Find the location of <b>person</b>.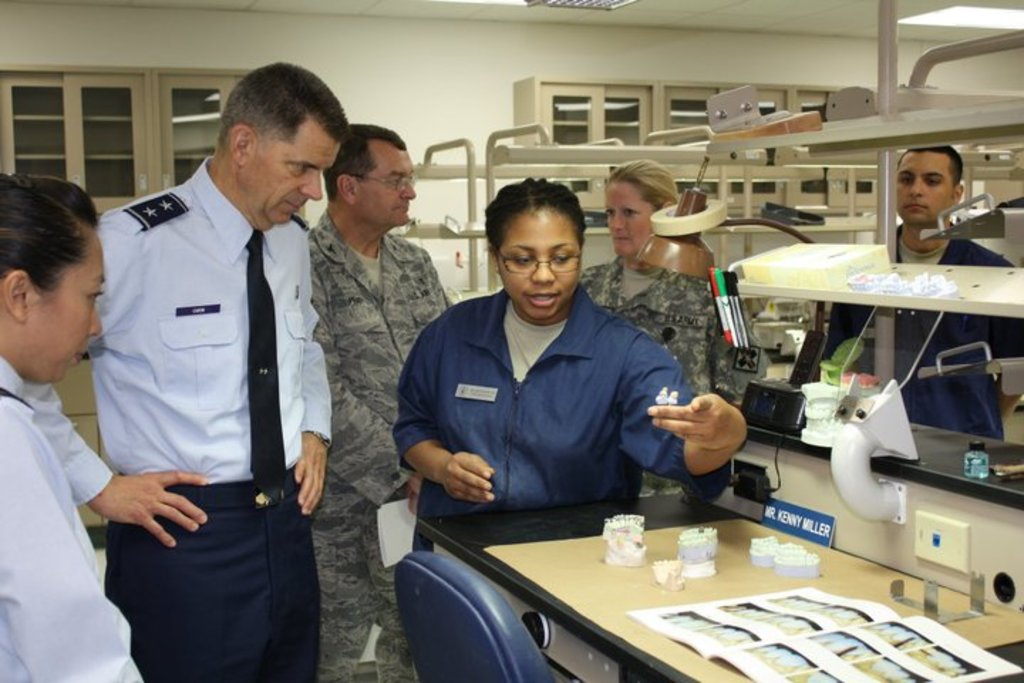
Location: bbox=(311, 127, 439, 676).
